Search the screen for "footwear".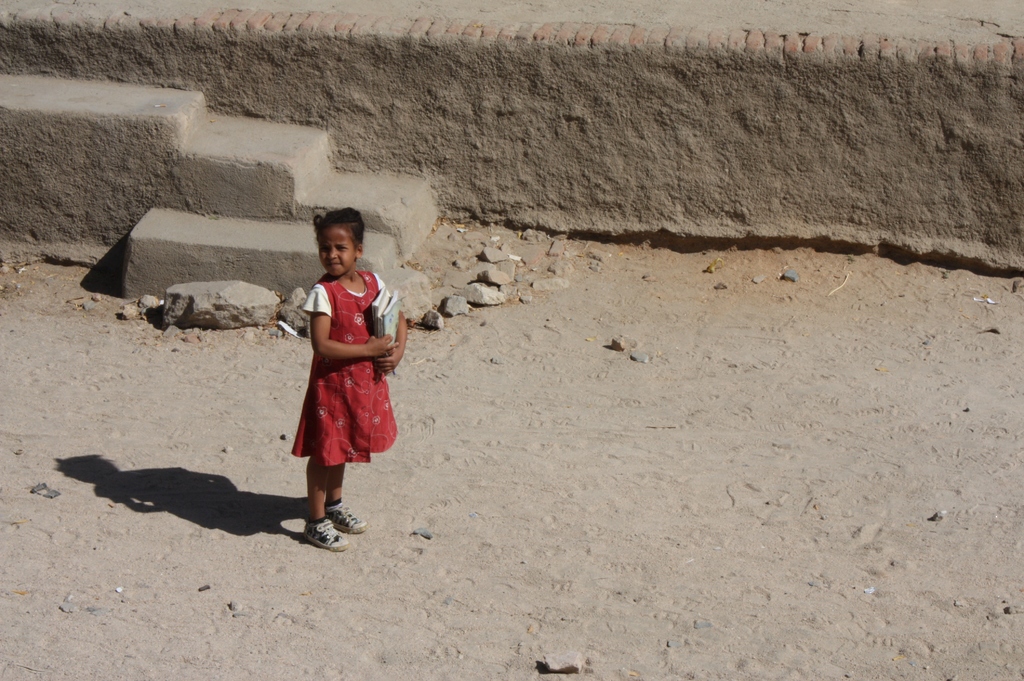
Found at (322, 501, 368, 532).
